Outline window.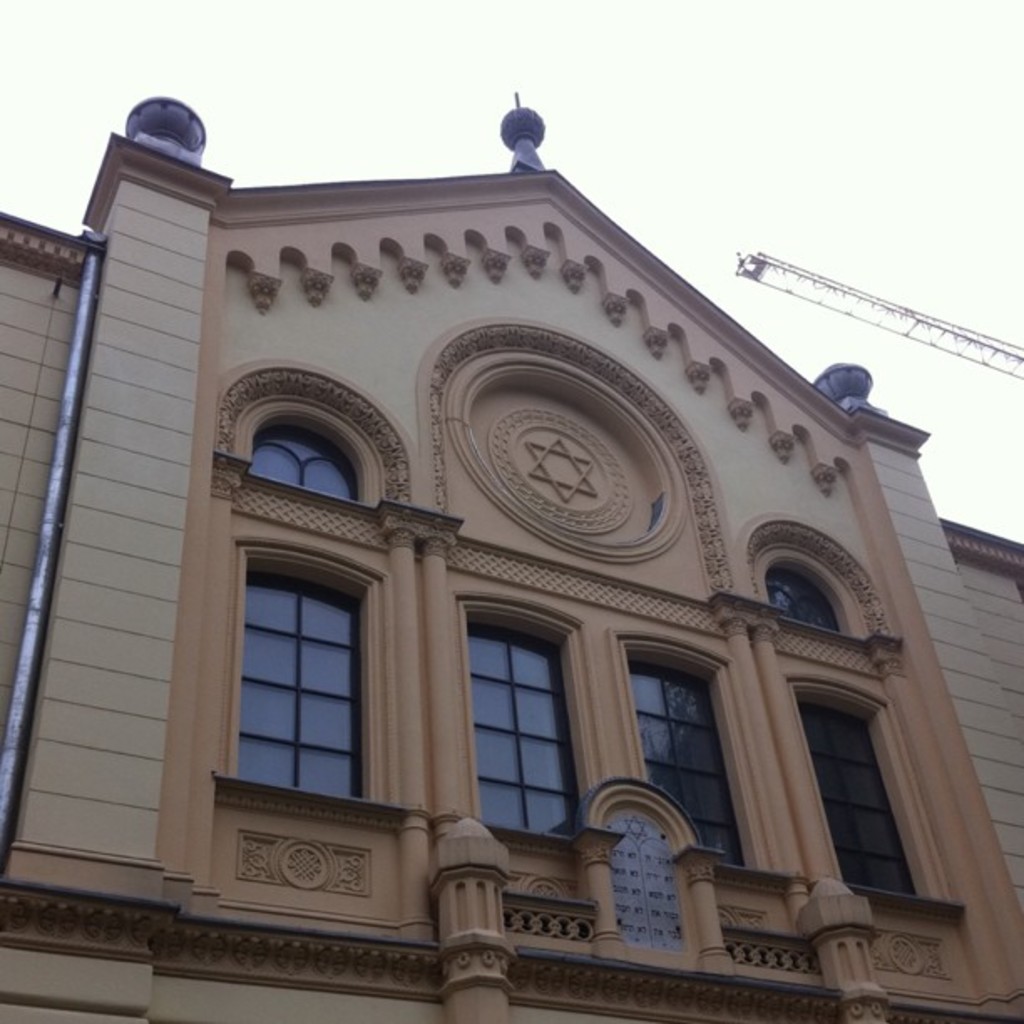
Outline: (468, 624, 579, 837).
